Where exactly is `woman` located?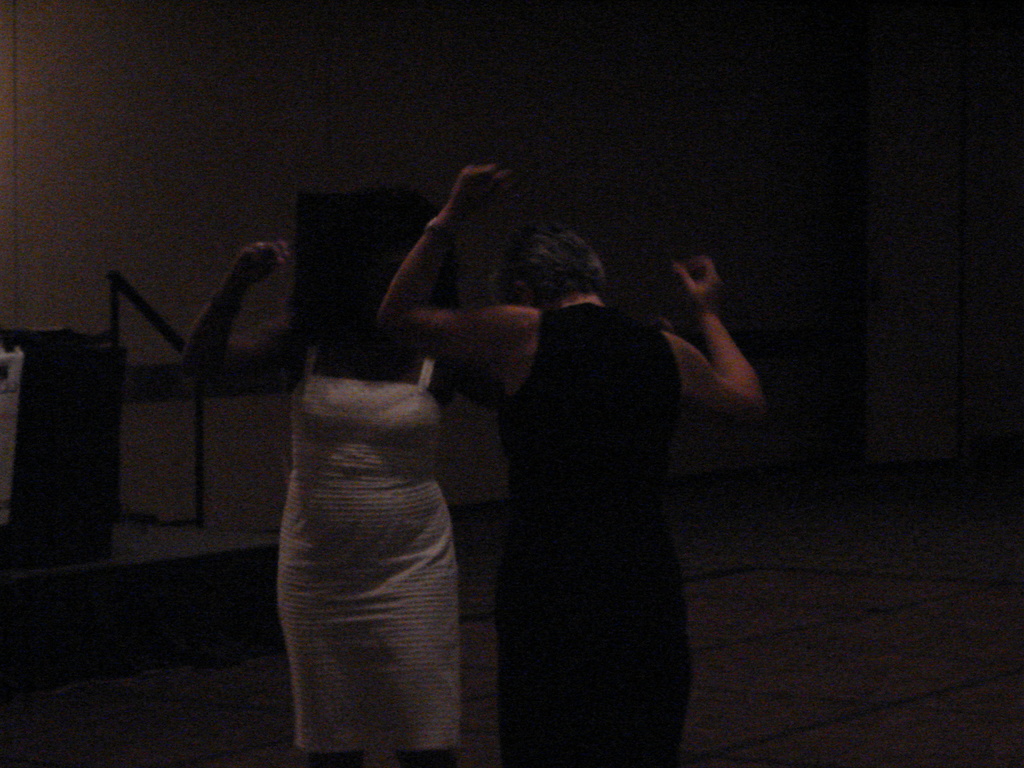
Its bounding box is crop(186, 186, 533, 767).
